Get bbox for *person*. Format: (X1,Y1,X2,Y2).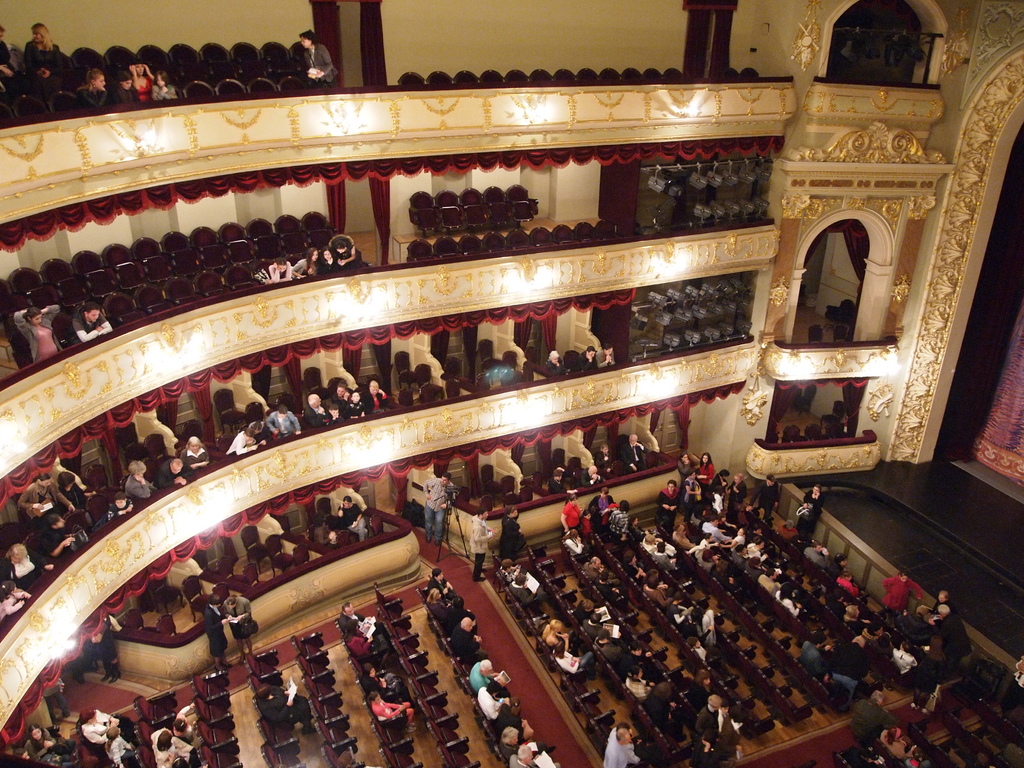
(601,722,639,767).
